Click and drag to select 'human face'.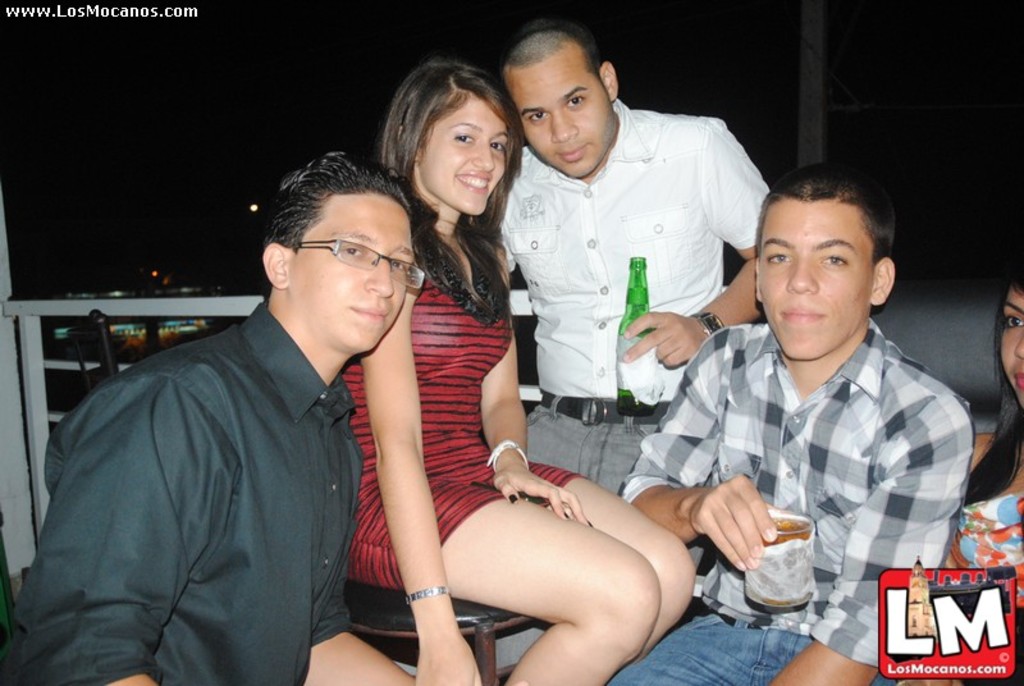
Selection: (x1=502, y1=65, x2=620, y2=182).
